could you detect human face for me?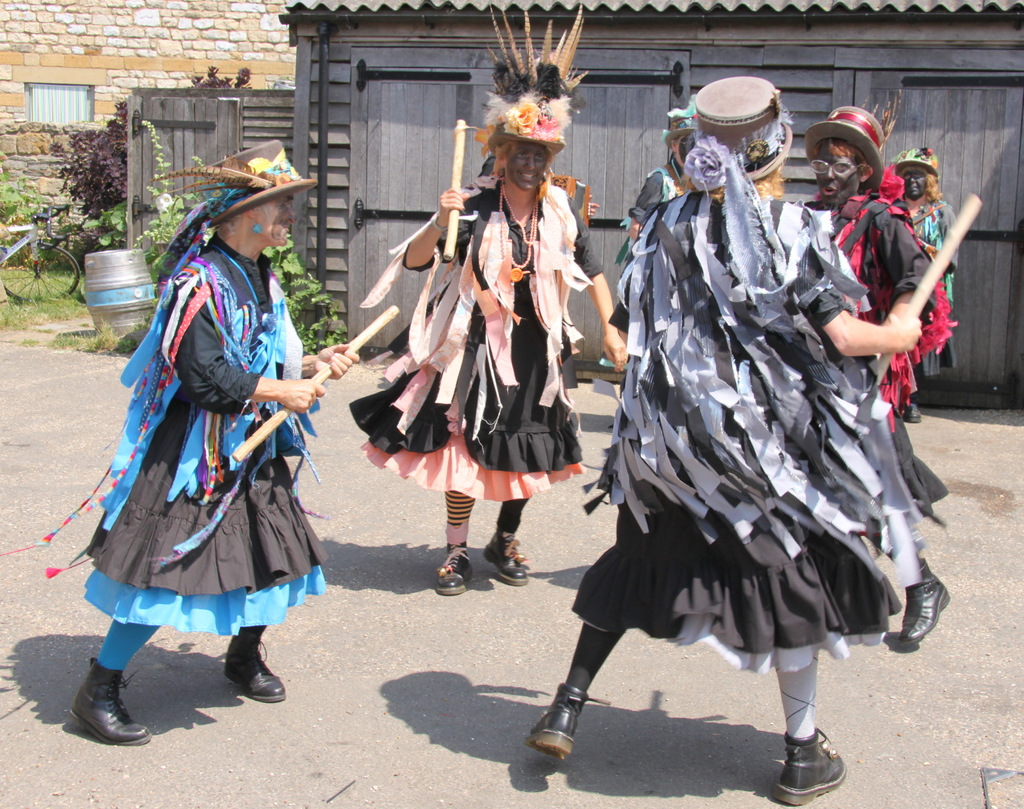
Detection result: [left=253, top=195, right=295, bottom=249].
